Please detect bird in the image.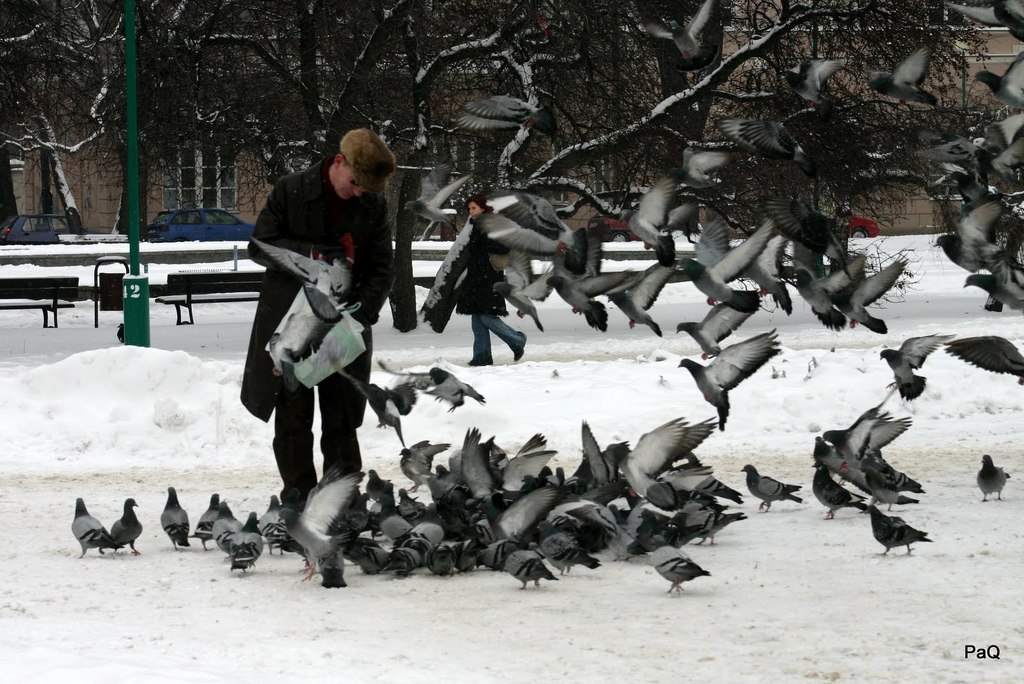
x1=879 y1=328 x2=964 y2=402.
